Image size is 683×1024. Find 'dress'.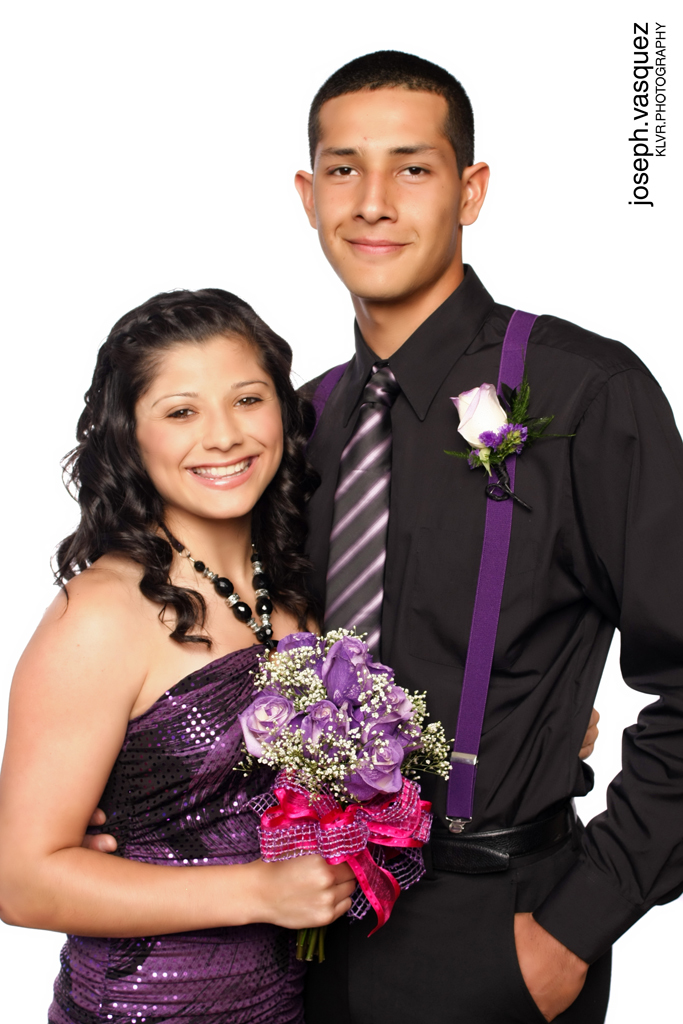
detection(43, 643, 314, 1023).
